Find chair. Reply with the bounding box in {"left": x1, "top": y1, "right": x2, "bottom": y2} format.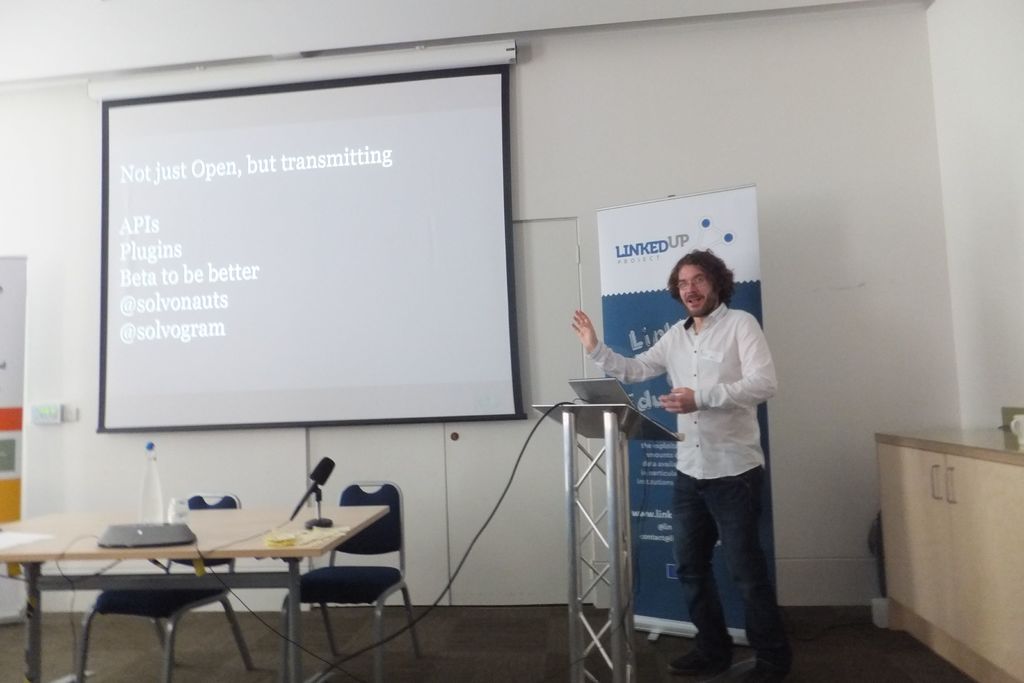
{"left": 73, "top": 495, "right": 252, "bottom": 682}.
